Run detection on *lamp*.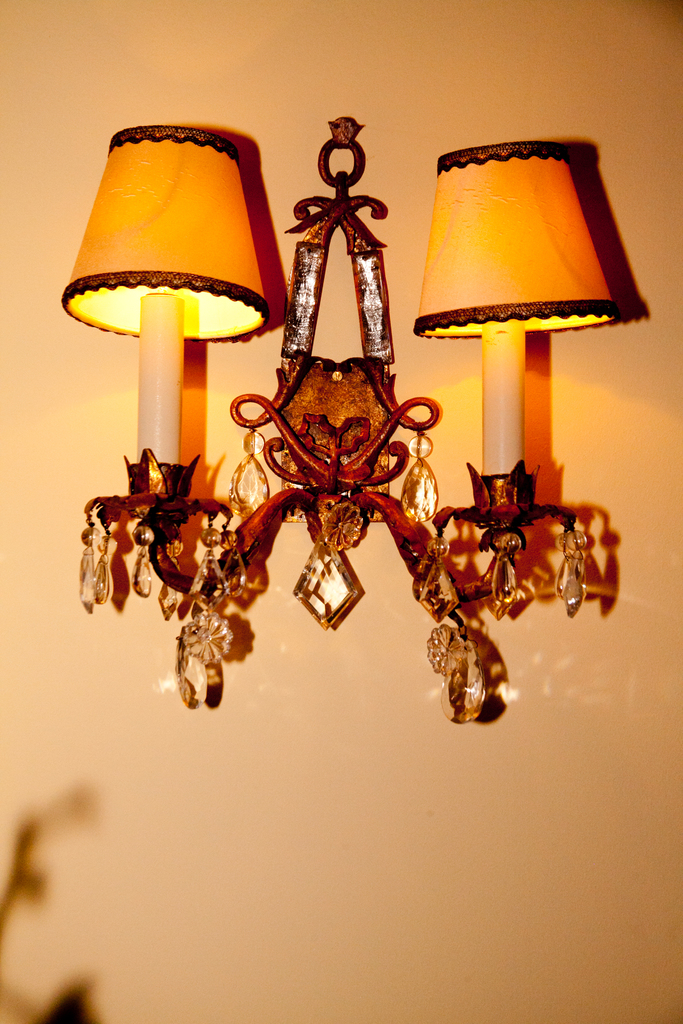
Result: <box>411,138,625,603</box>.
